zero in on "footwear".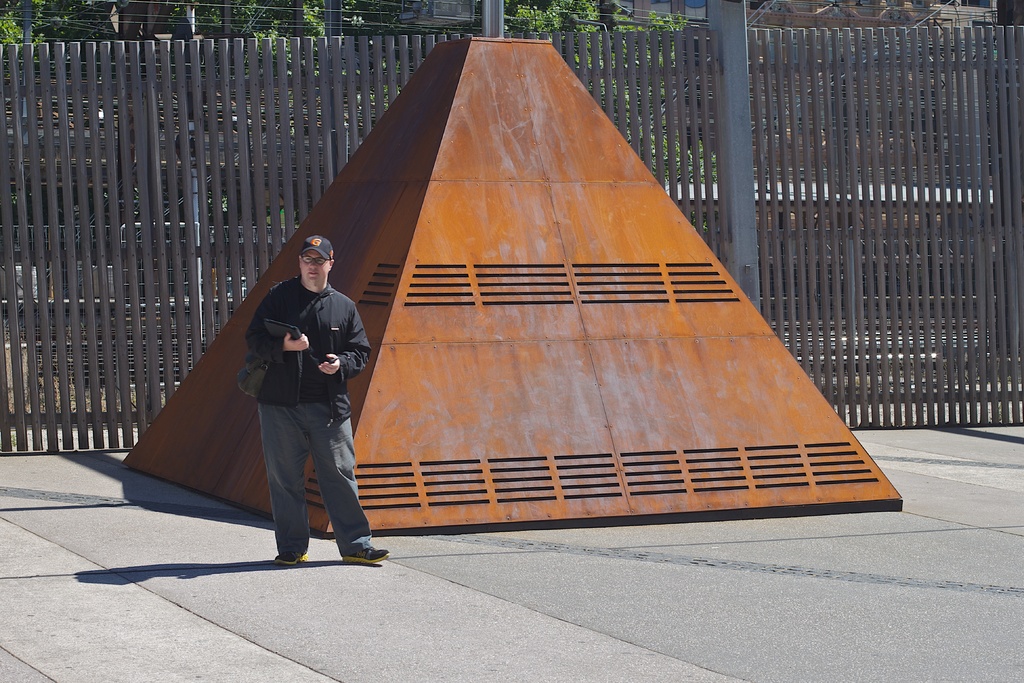
Zeroed in: left=342, top=546, right=390, bottom=564.
